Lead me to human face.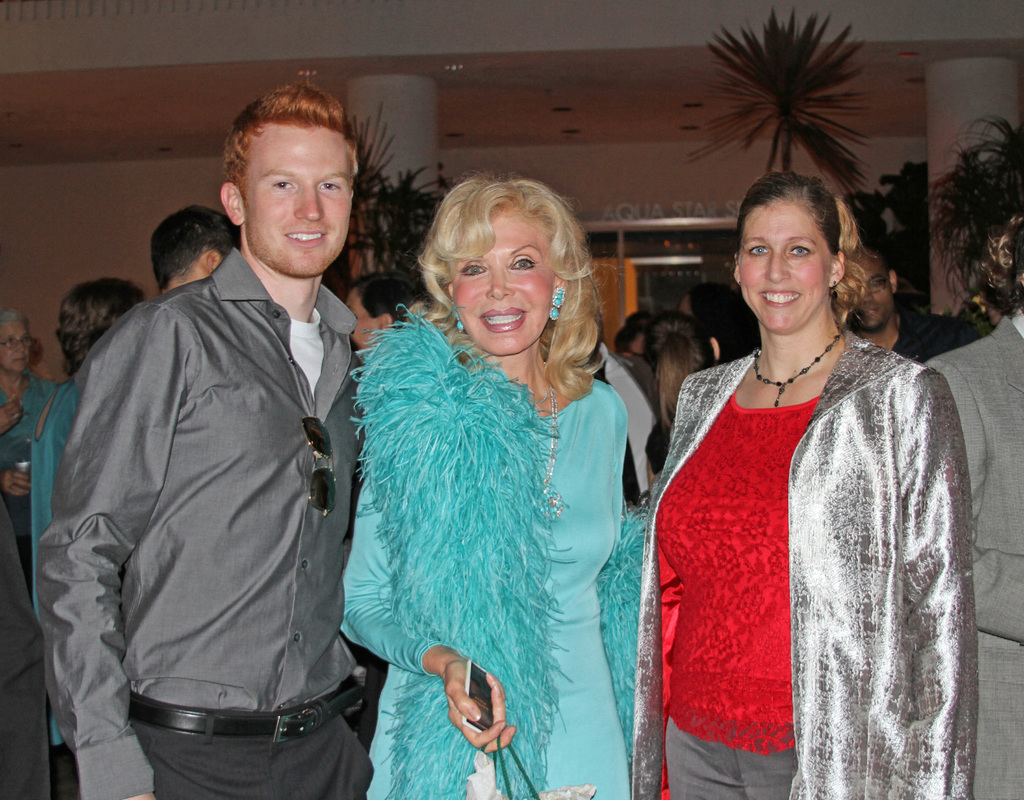
Lead to select_region(740, 202, 830, 332).
